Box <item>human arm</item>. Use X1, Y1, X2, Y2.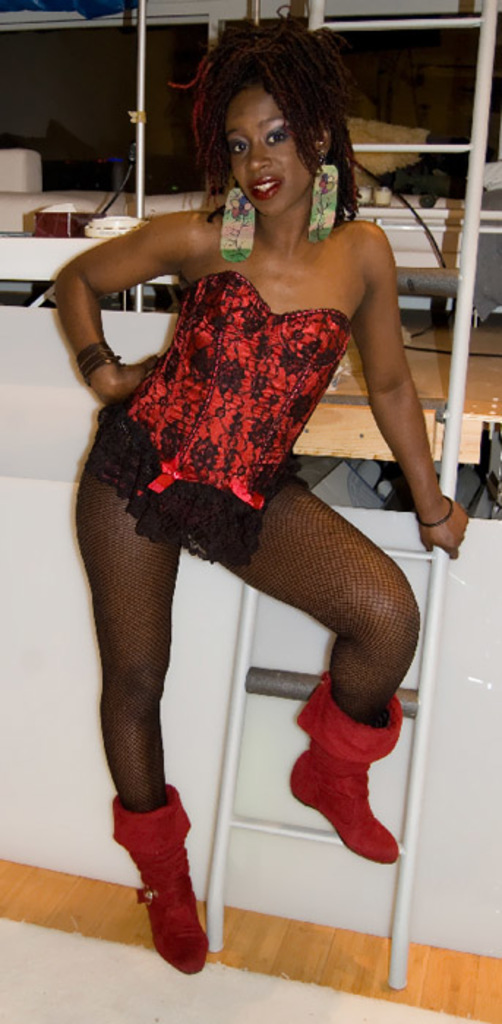
347, 217, 473, 556.
